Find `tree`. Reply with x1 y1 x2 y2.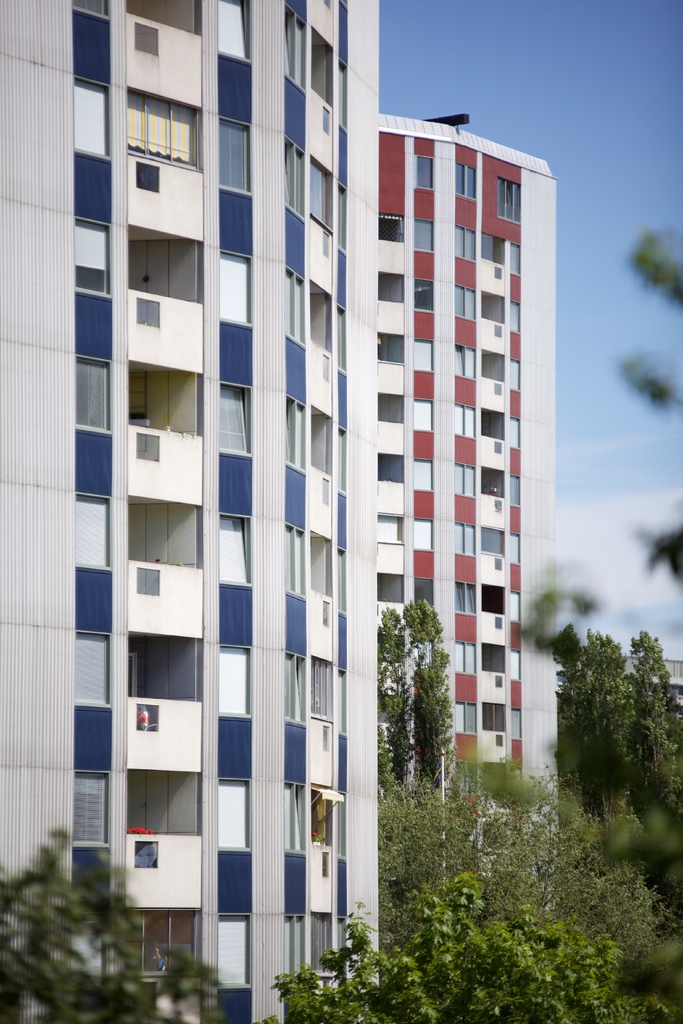
370 584 465 792.
